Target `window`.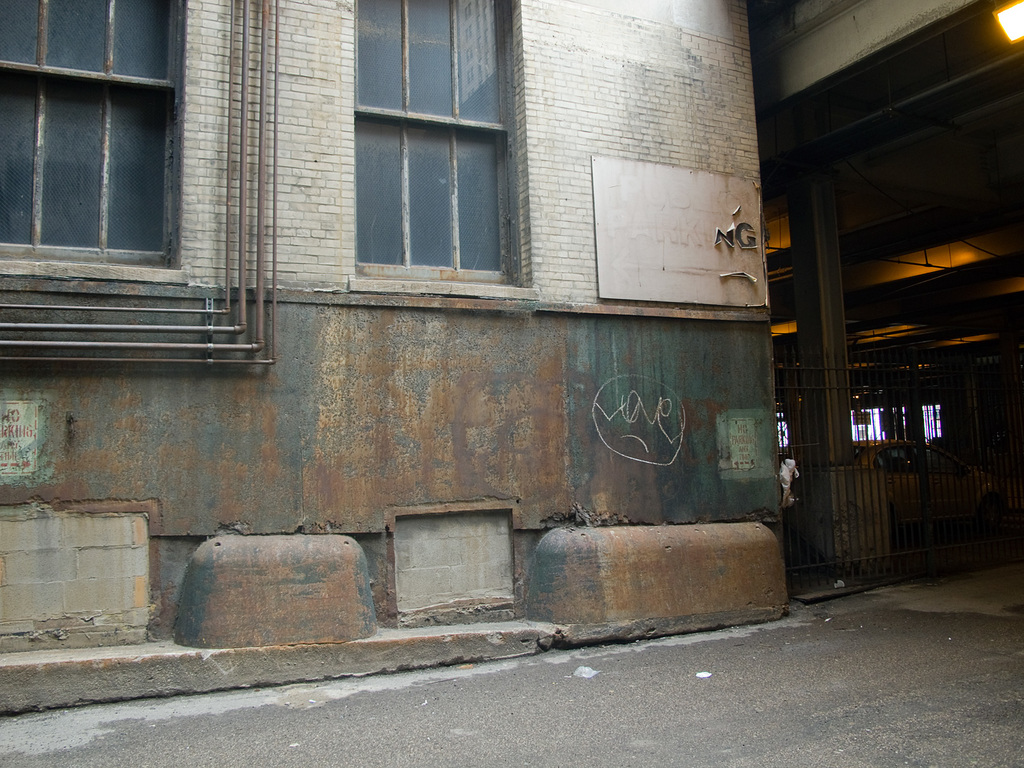
Target region: 343 8 520 295.
